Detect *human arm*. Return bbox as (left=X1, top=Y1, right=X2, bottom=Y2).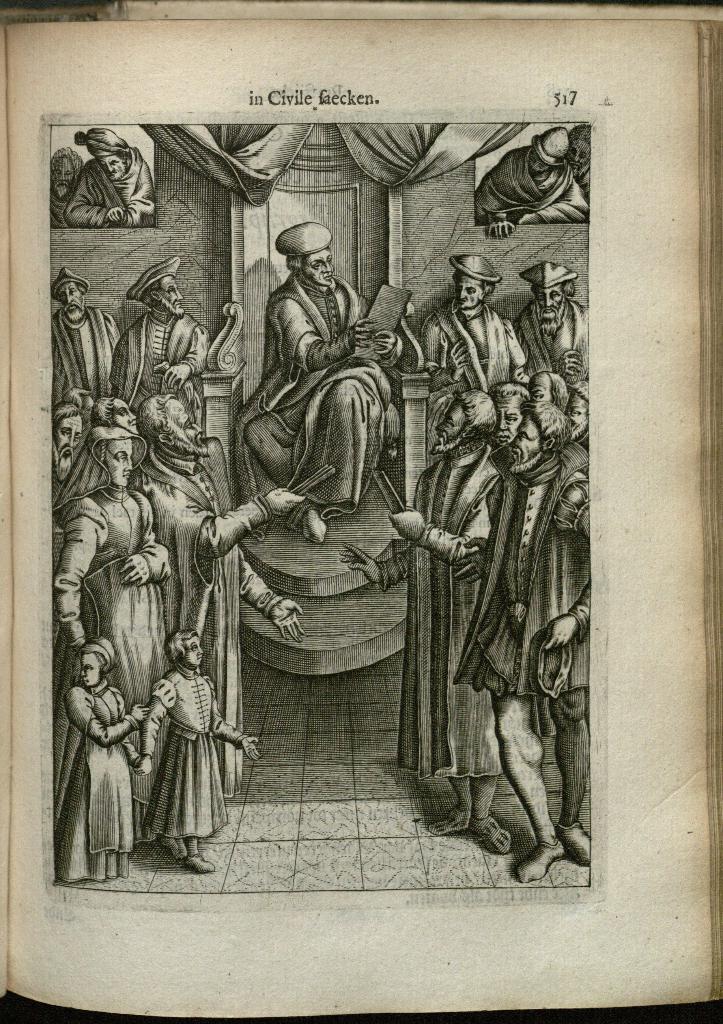
(left=473, top=166, right=519, bottom=232).
